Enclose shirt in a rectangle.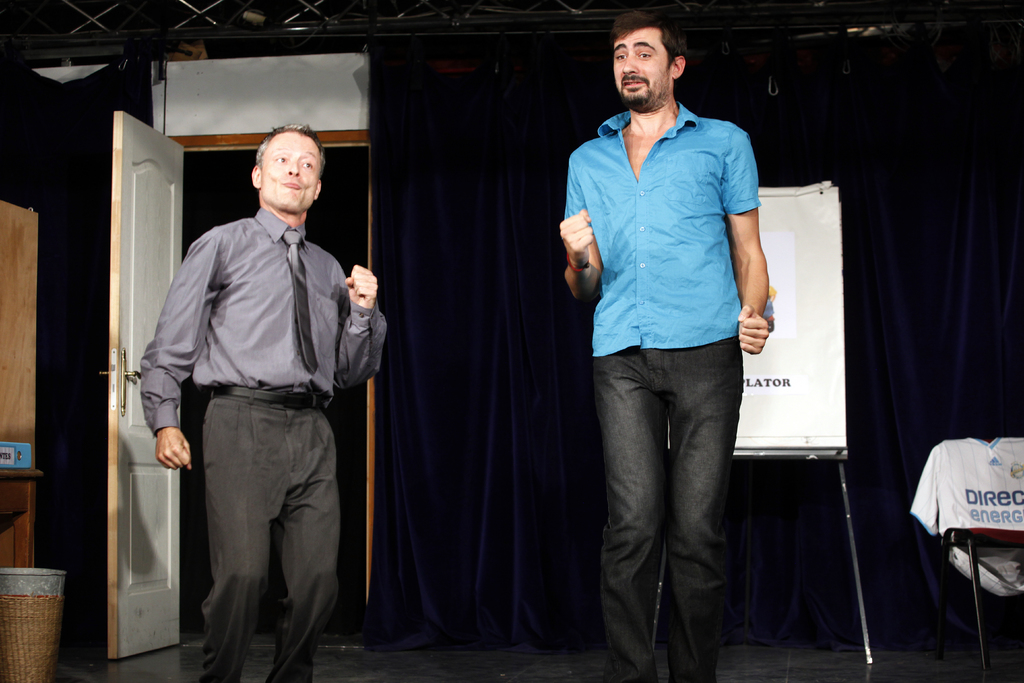
[left=137, top=208, right=390, bottom=439].
